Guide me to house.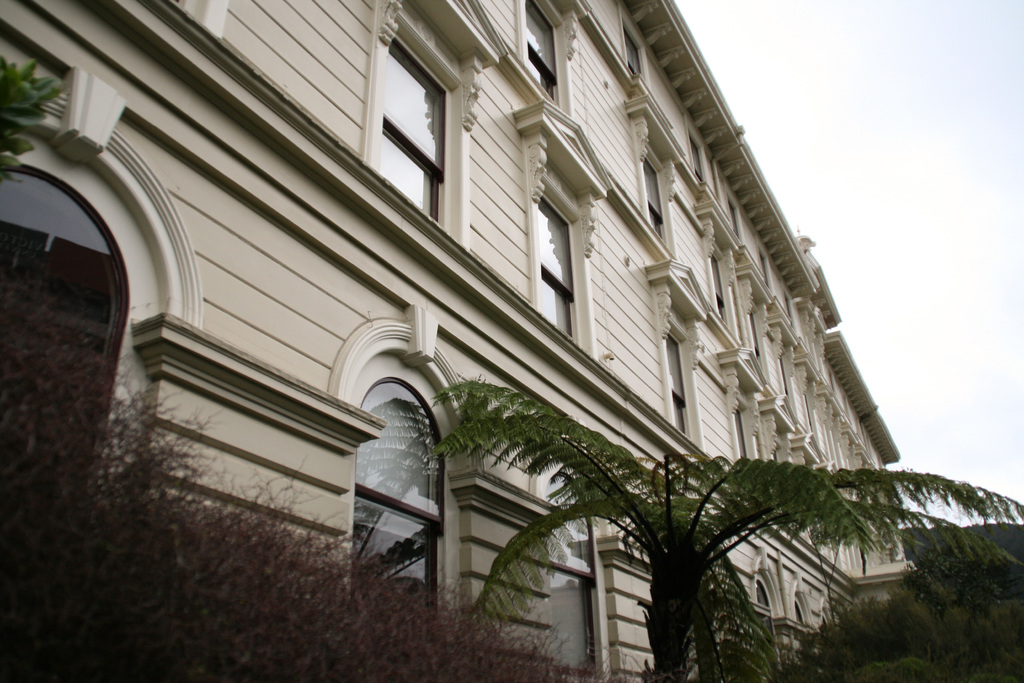
Guidance: box=[0, 0, 922, 682].
